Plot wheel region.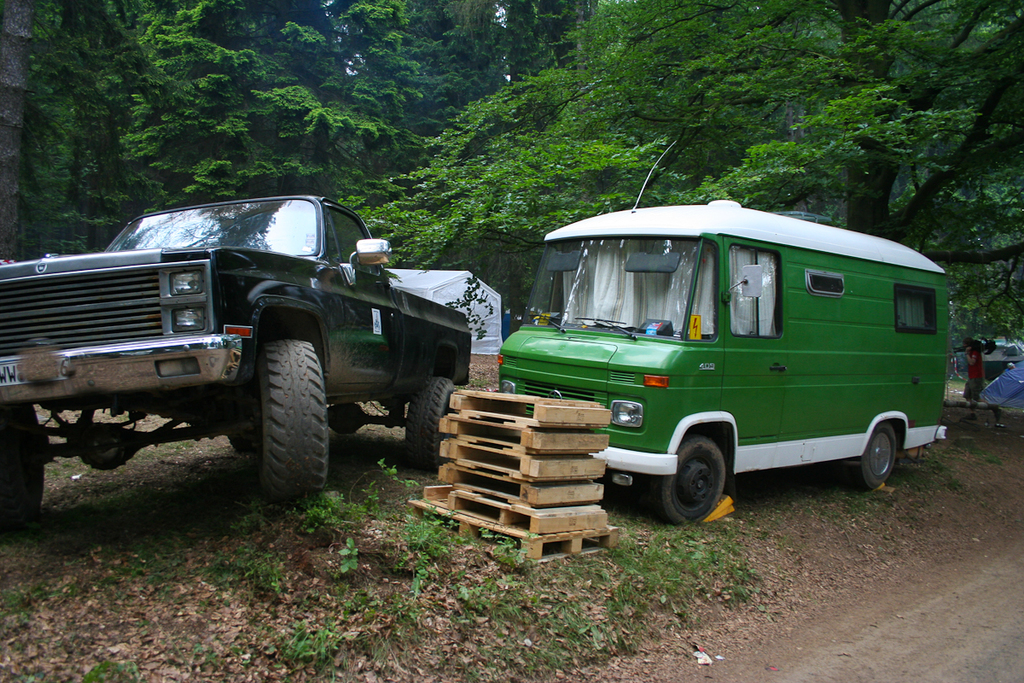
Plotted at (650,435,724,527).
